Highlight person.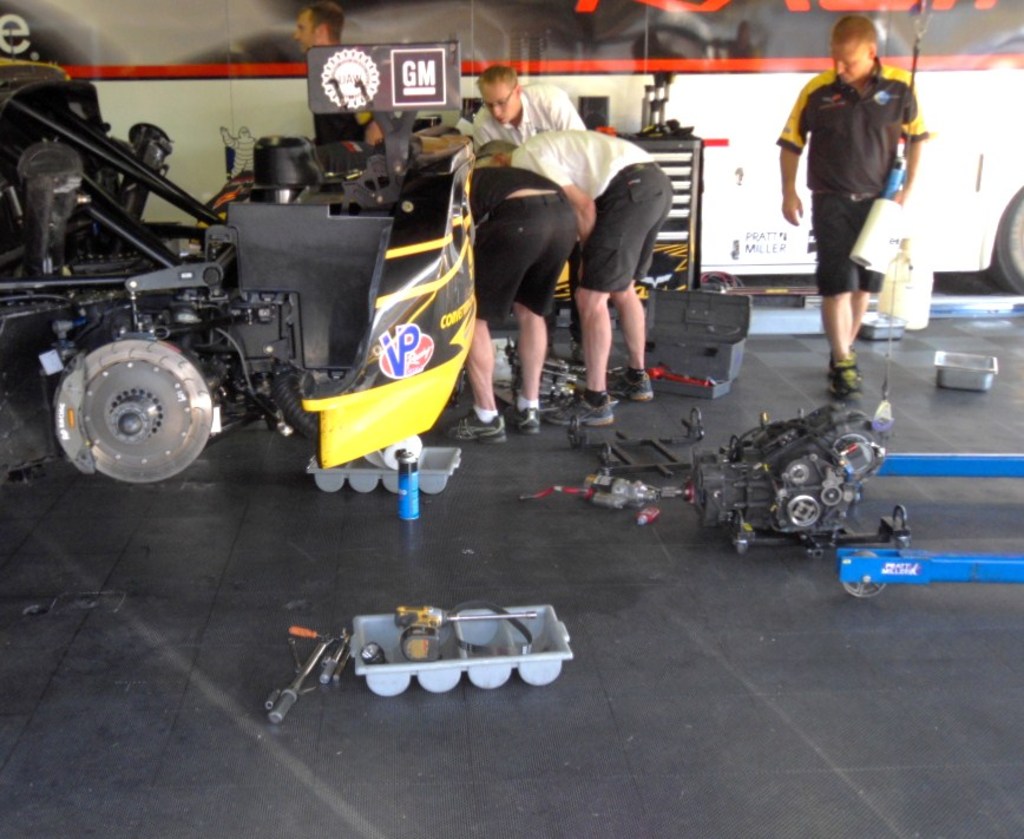
Highlighted region: bbox=(464, 118, 669, 440).
